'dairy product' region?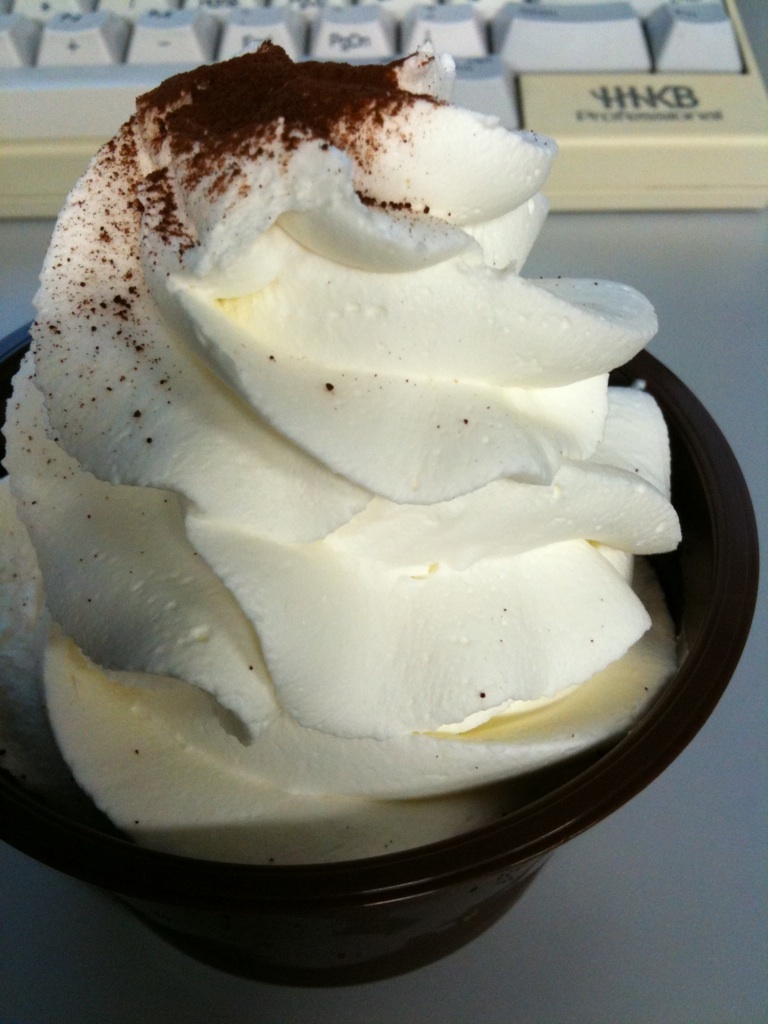
{"left": 0, "top": 32, "right": 682, "bottom": 866}
